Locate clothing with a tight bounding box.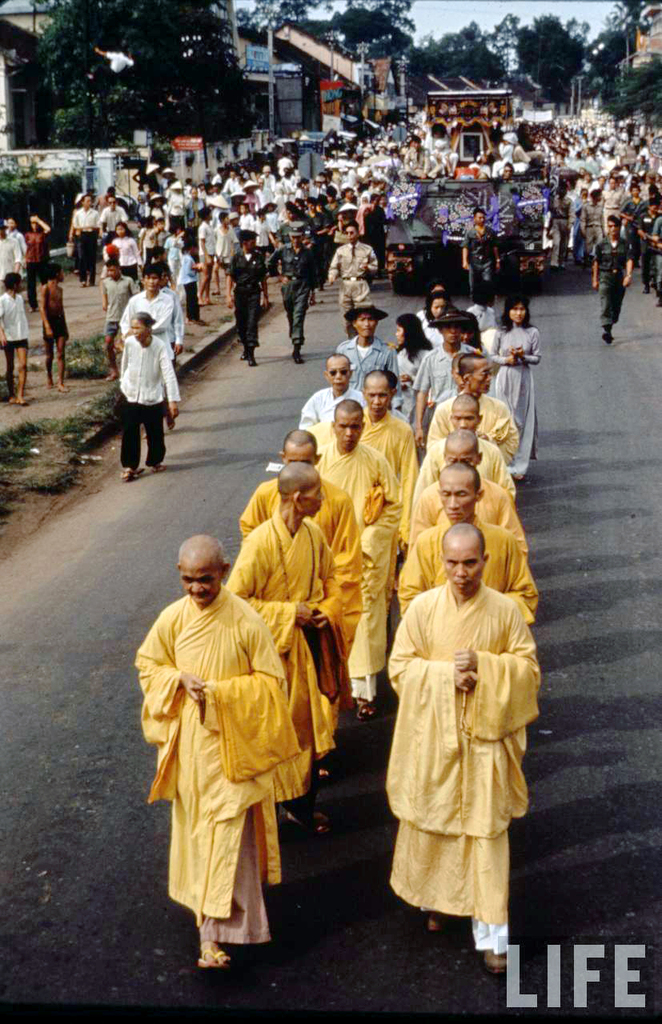
x1=335, y1=336, x2=407, y2=403.
